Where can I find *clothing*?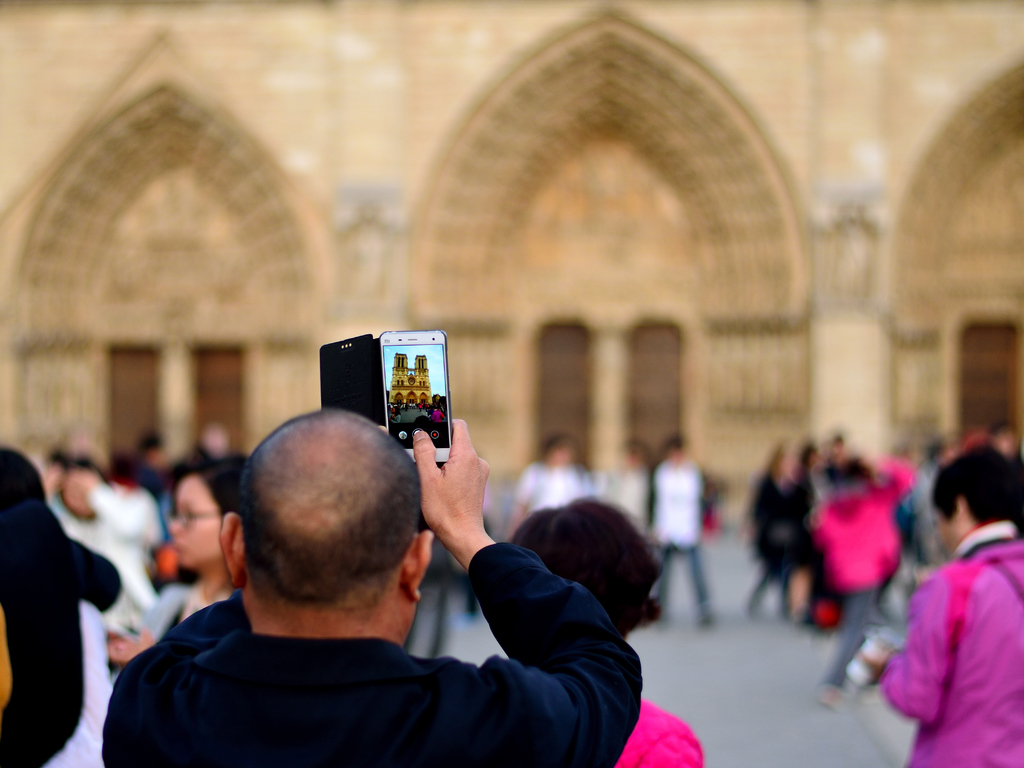
You can find it at x1=613, y1=687, x2=710, y2=767.
